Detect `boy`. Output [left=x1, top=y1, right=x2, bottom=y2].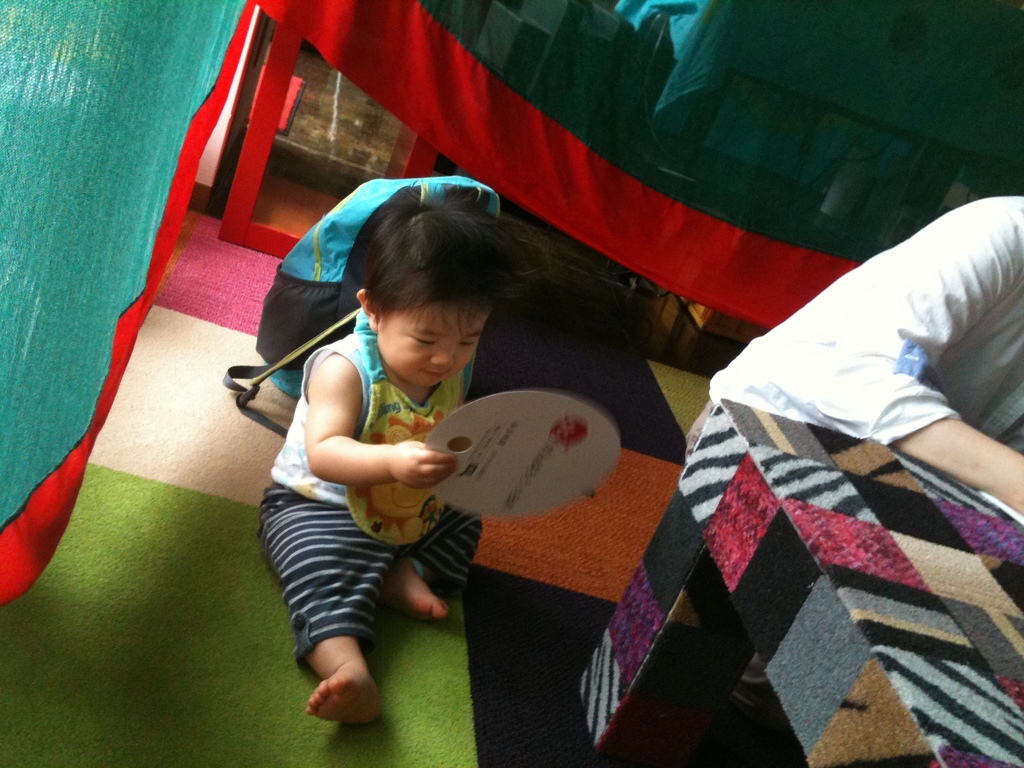
[left=260, top=186, right=641, bottom=725].
